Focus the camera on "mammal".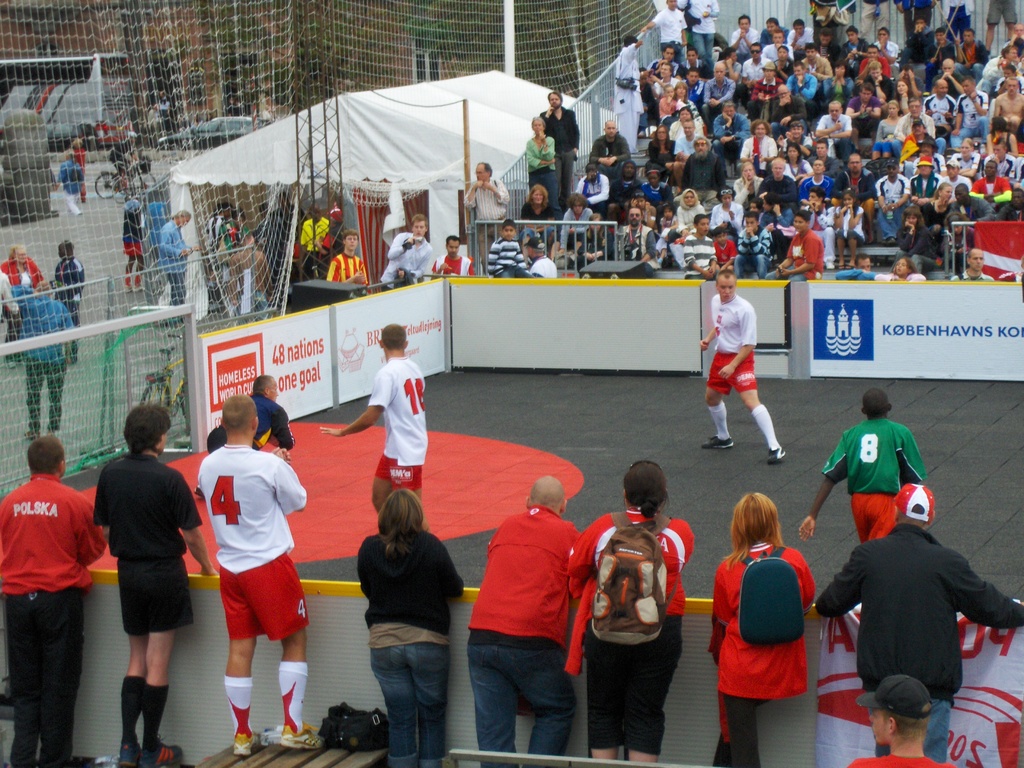
Focus region: left=46, top=236, right=84, bottom=310.
